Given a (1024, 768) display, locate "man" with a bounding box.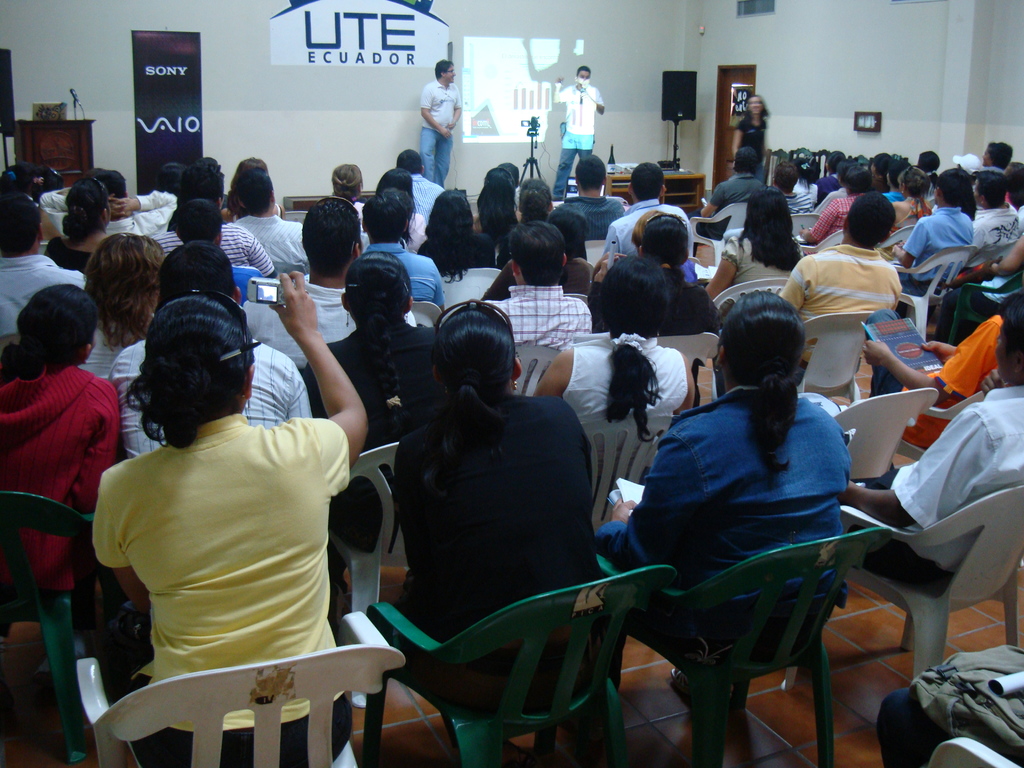
Located: (left=422, top=60, right=465, bottom=183).
